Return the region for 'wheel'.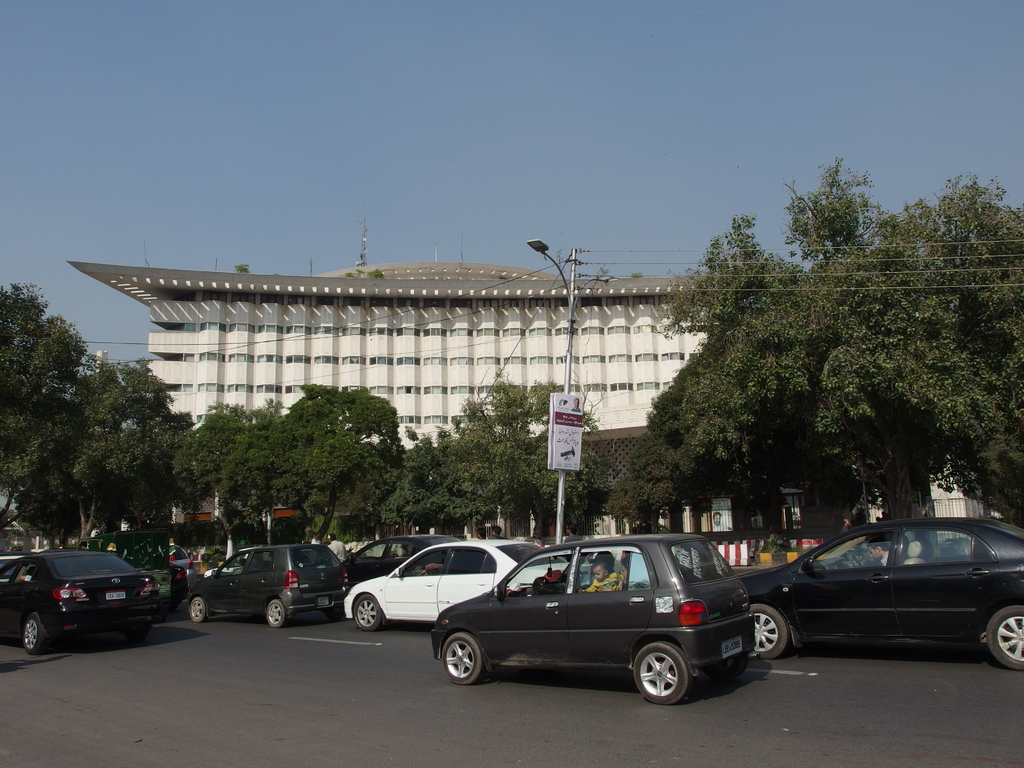
<region>353, 592, 378, 630</region>.
